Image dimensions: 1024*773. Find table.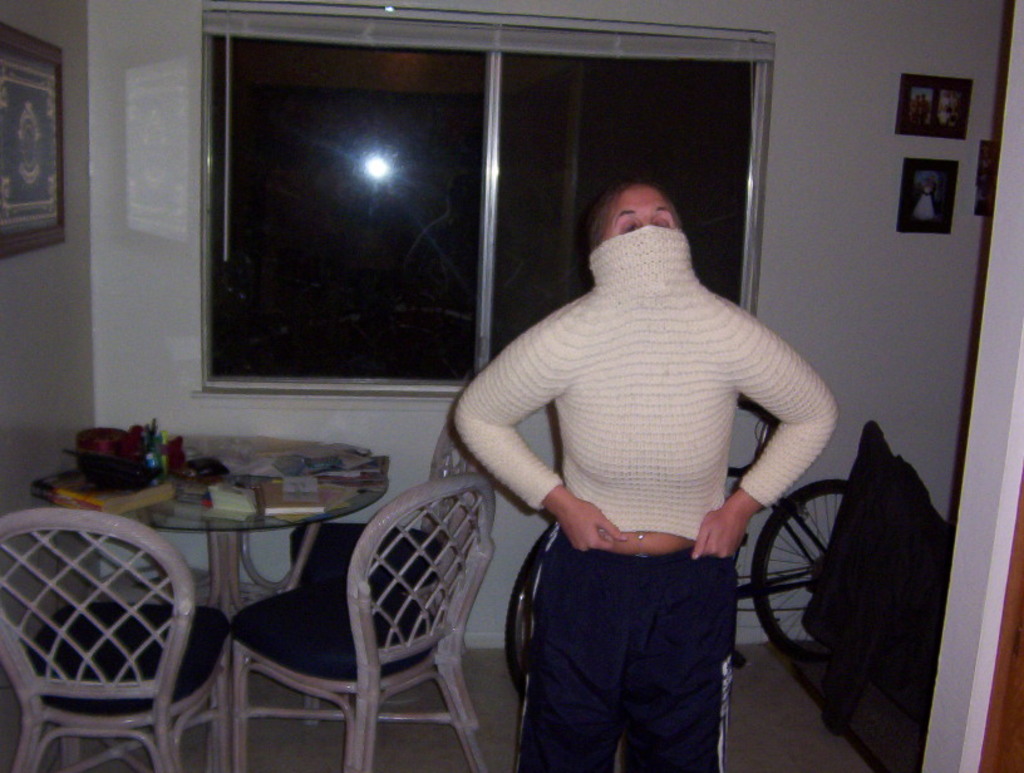
(56,442,468,734).
